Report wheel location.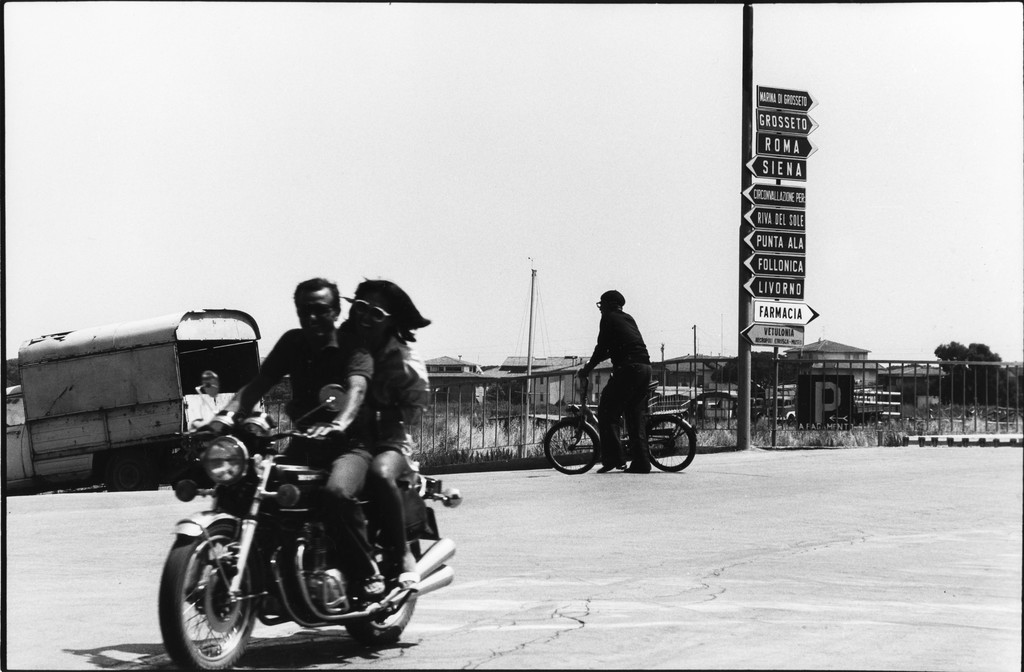
Report: <bbox>352, 531, 425, 639</bbox>.
